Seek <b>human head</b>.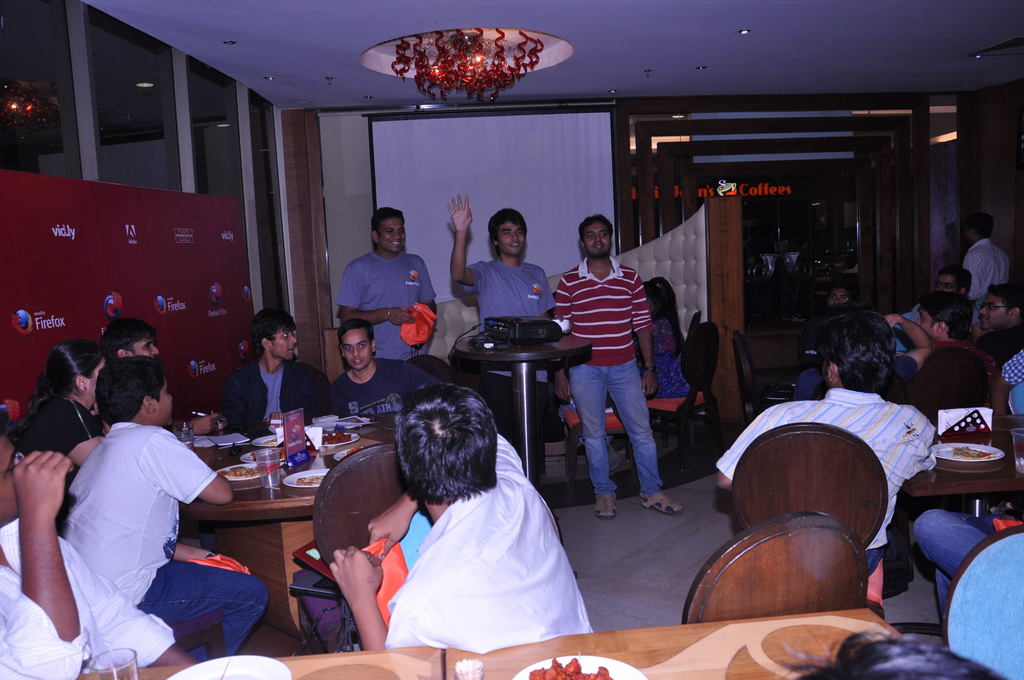
bbox=[828, 284, 855, 308].
